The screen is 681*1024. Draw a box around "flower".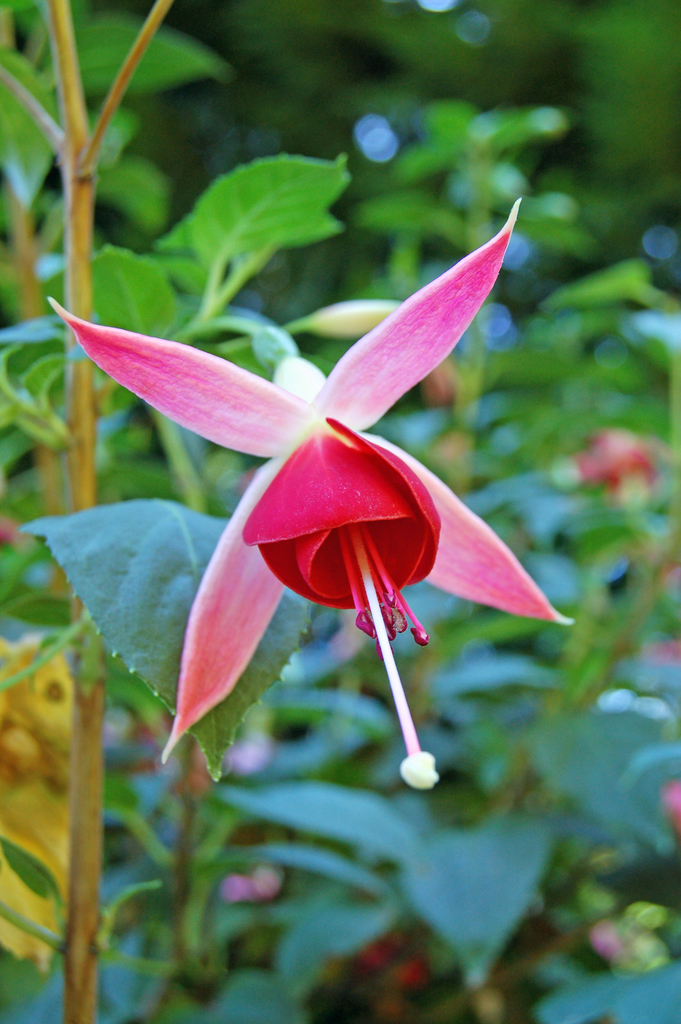
(left=63, top=147, right=559, bottom=780).
